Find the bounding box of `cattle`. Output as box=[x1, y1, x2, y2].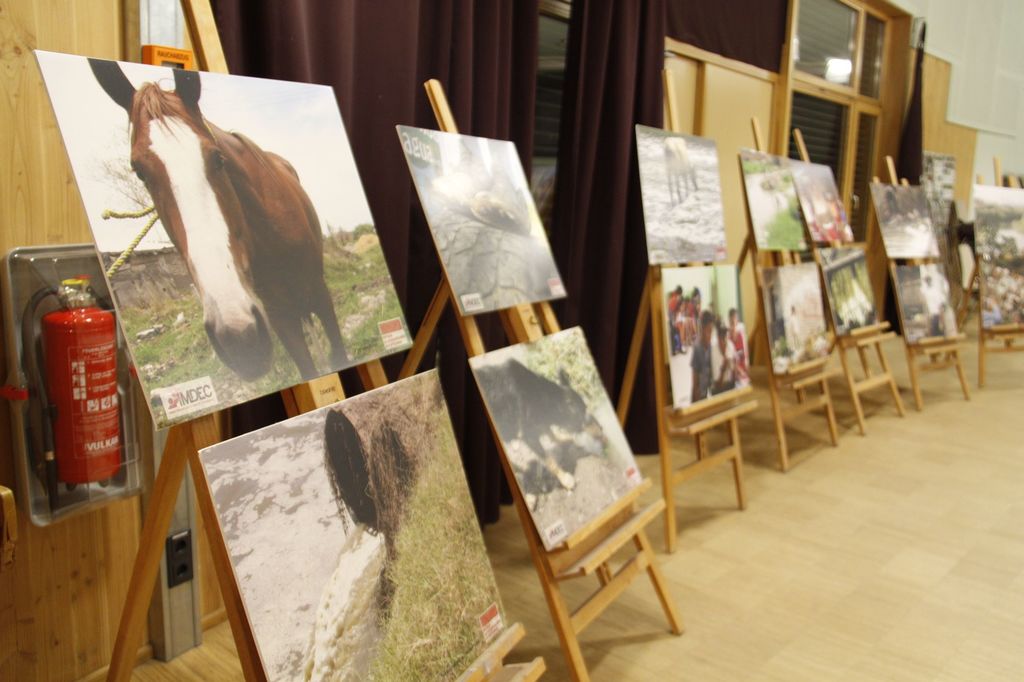
box=[665, 136, 699, 204].
